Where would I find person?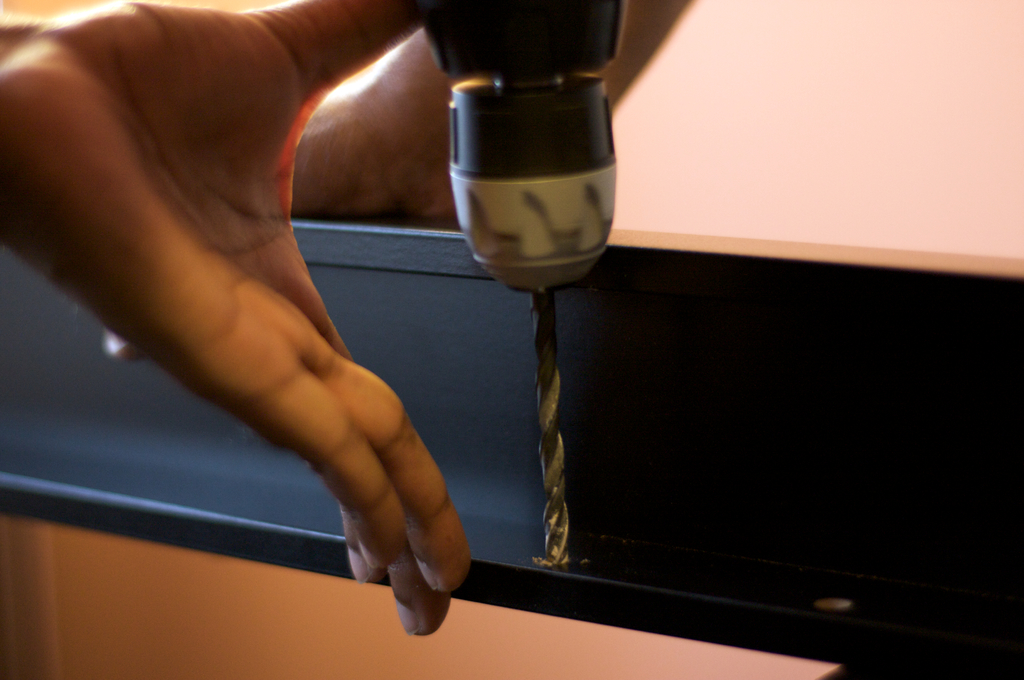
At left=0, top=0, right=703, bottom=638.
